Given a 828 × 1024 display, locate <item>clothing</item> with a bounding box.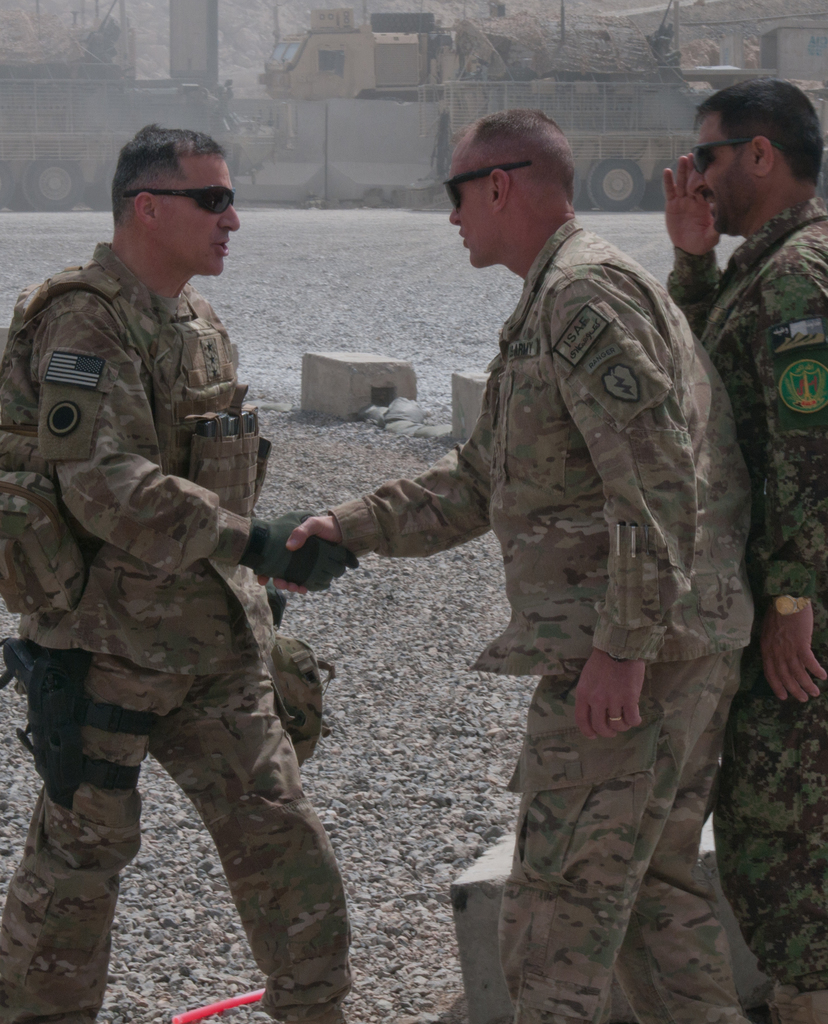
Located: pyautogui.locateOnScreen(333, 211, 758, 662).
